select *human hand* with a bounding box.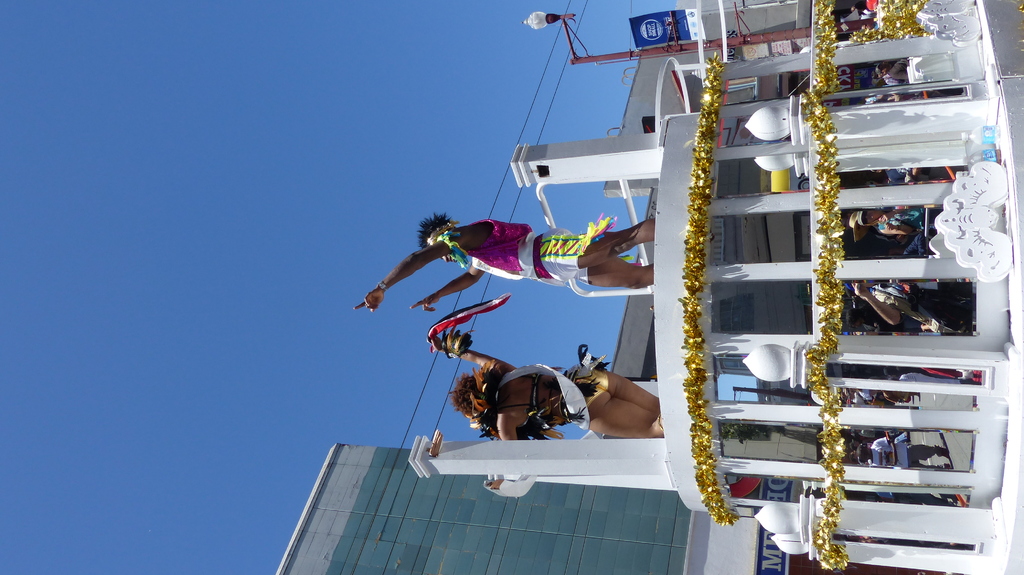
l=850, t=282, r=872, b=303.
